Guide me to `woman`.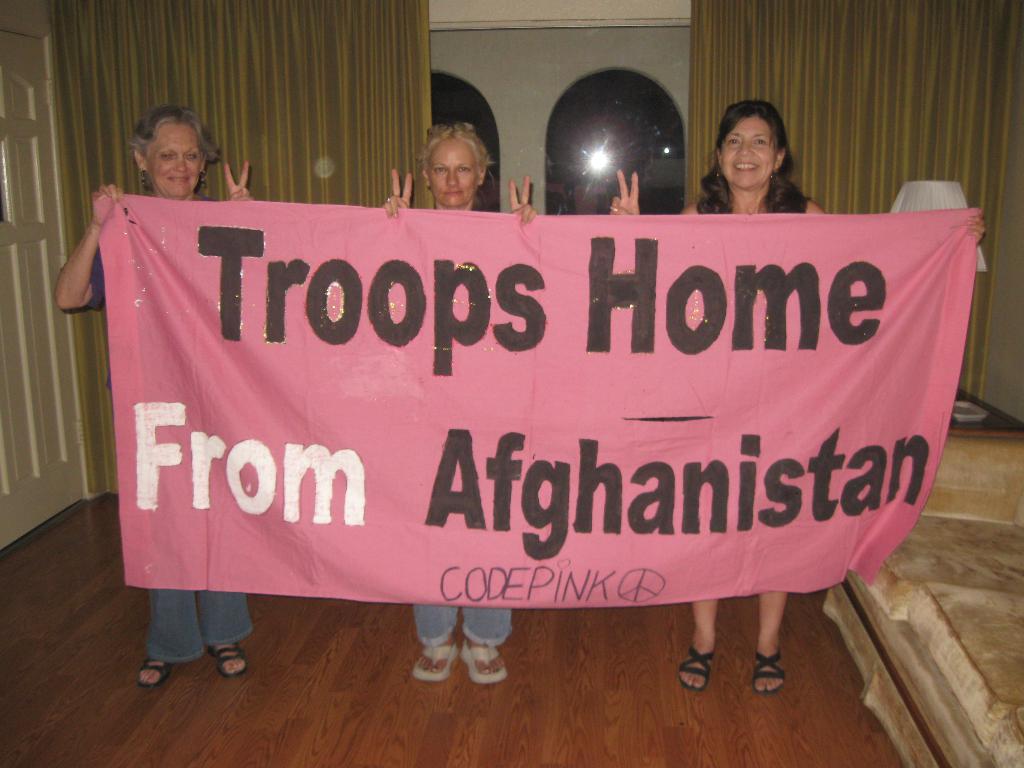
Guidance: BBox(386, 116, 547, 689).
